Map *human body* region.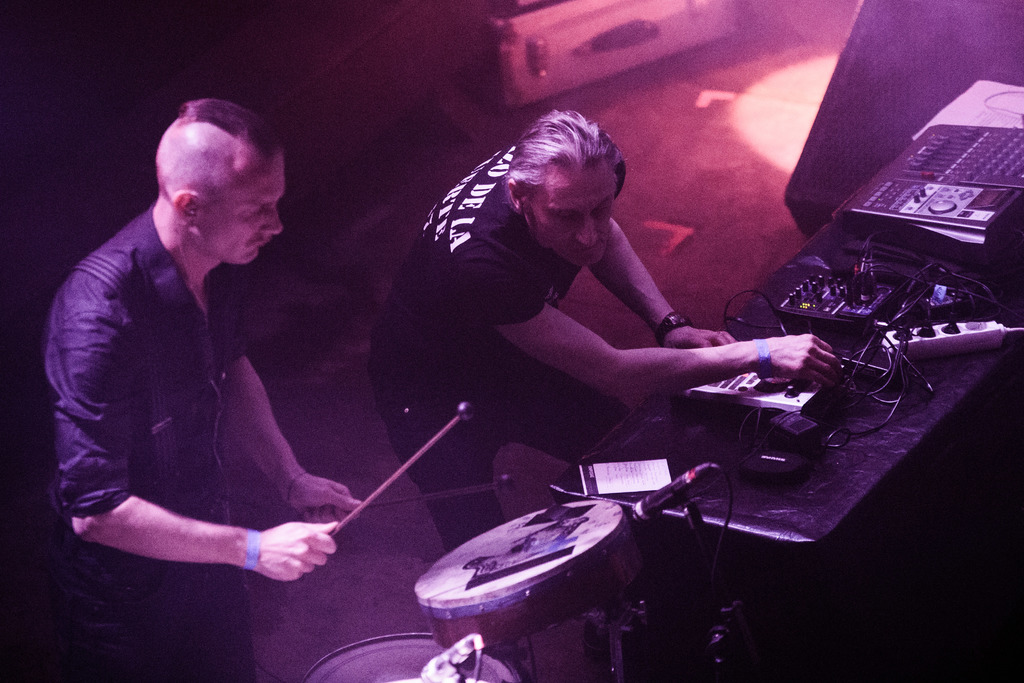
Mapped to [x1=46, y1=95, x2=372, y2=681].
